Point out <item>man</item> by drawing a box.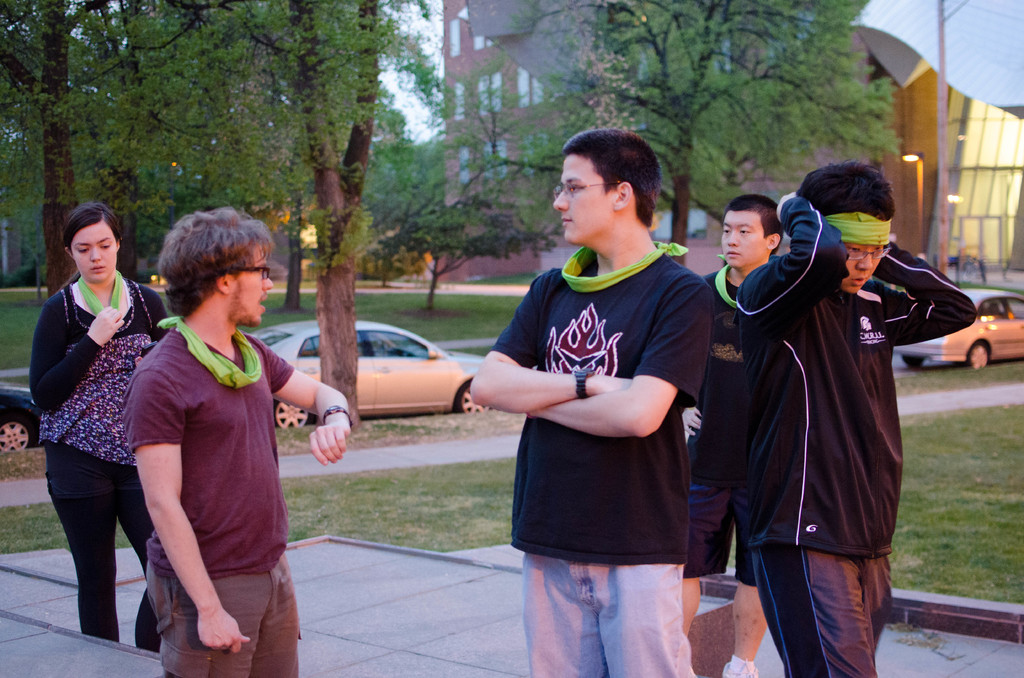
box(685, 197, 796, 677).
